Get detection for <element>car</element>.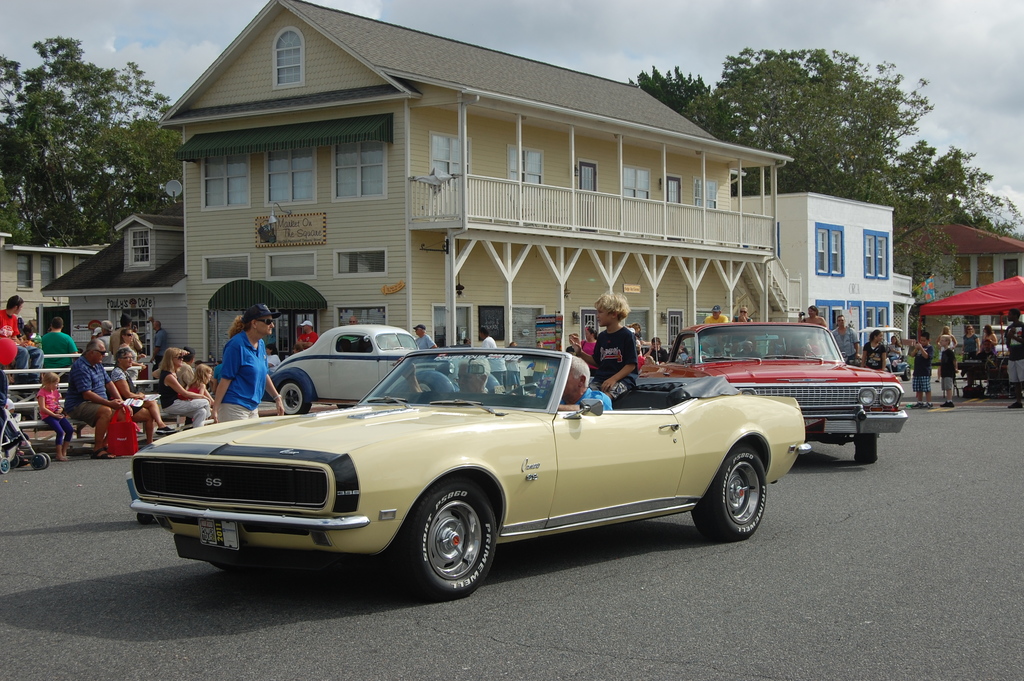
Detection: [left=265, top=321, right=450, bottom=413].
